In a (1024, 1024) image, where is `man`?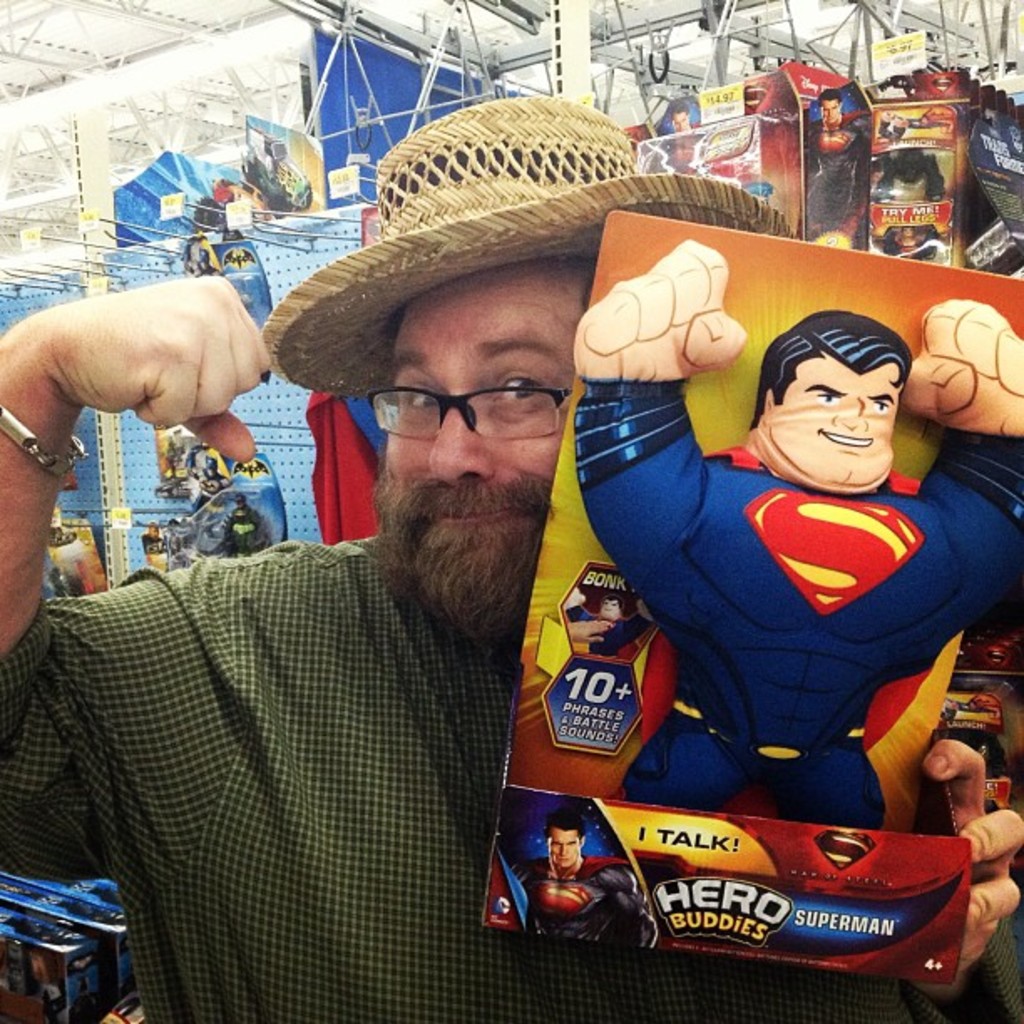
x1=219 y1=492 x2=256 y2=557.
